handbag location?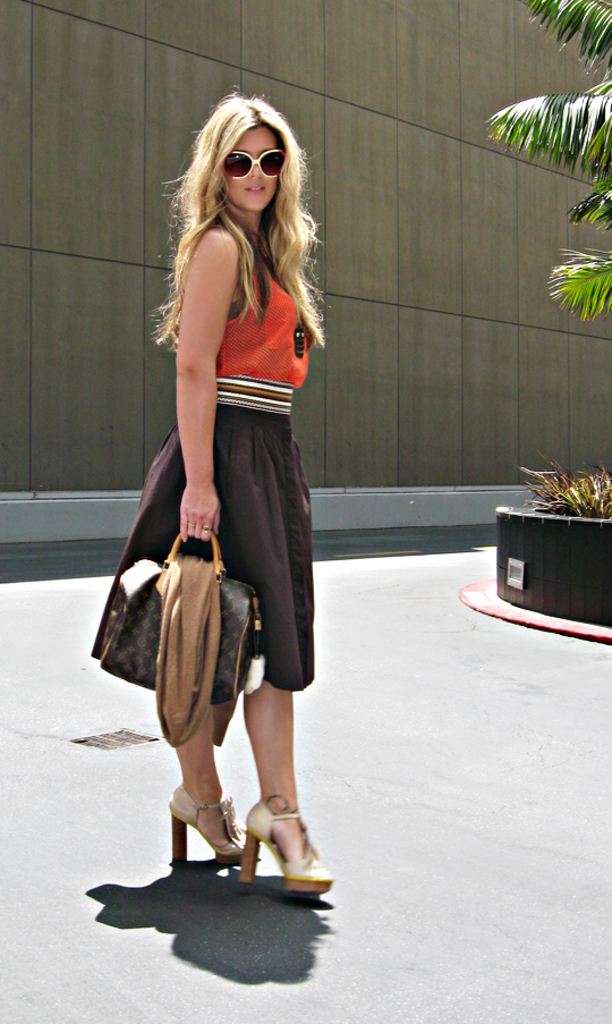
x1=86, y1=519, x2=262, y2=706
